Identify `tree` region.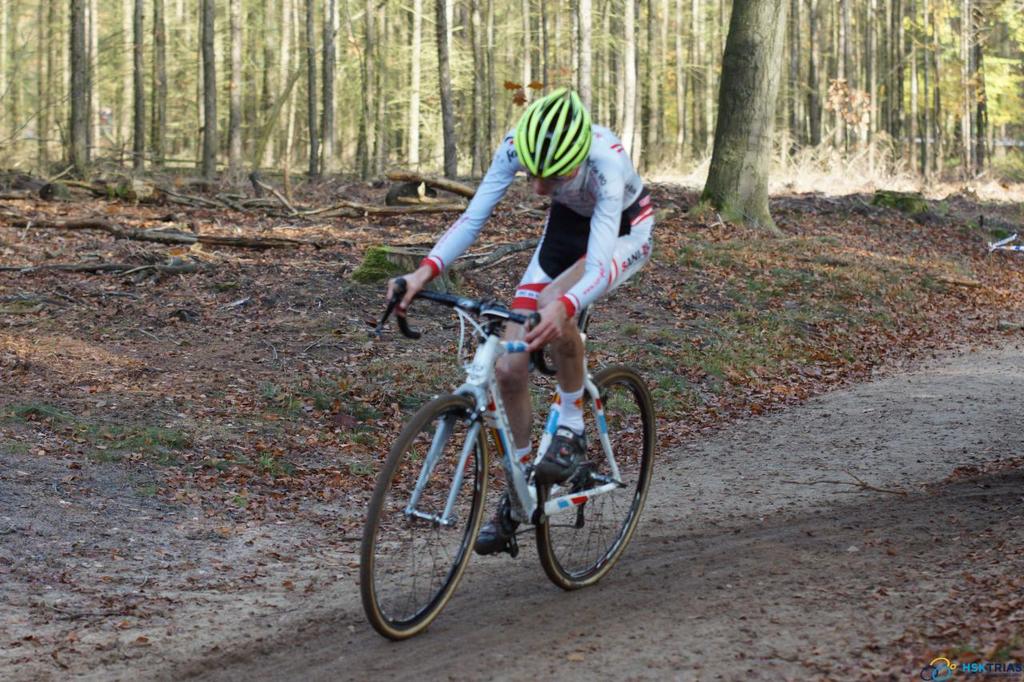
Region: bbox=(0, 0, 28, 152).
